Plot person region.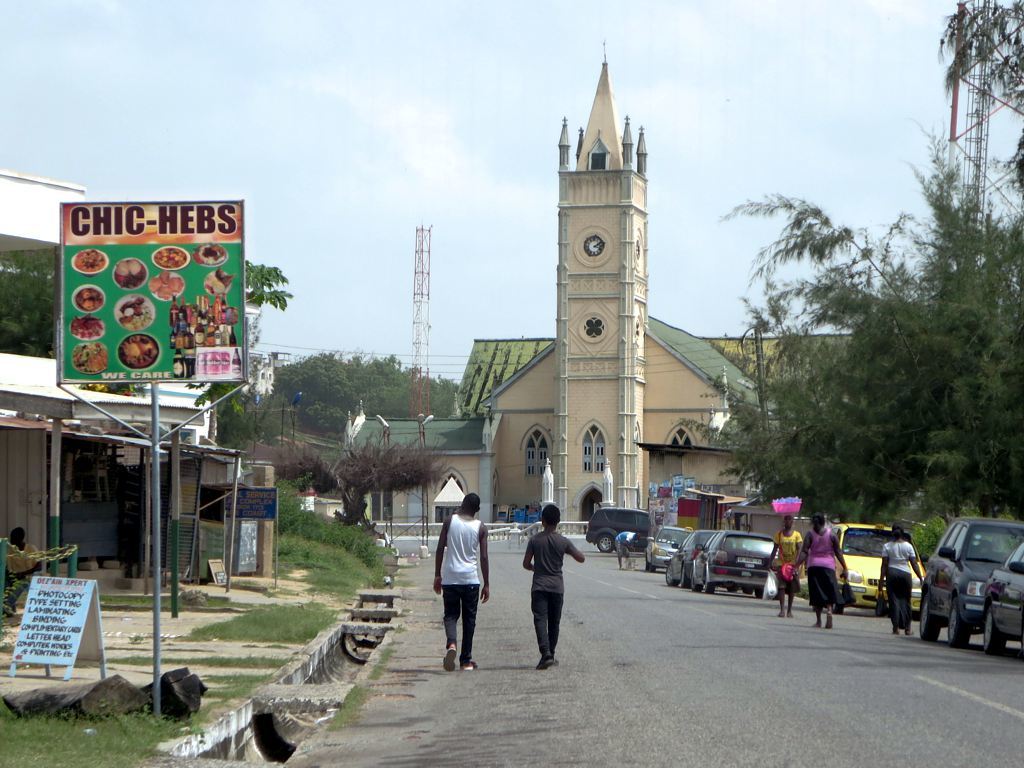
Plotted at locate(434, 489, 492, 669).
